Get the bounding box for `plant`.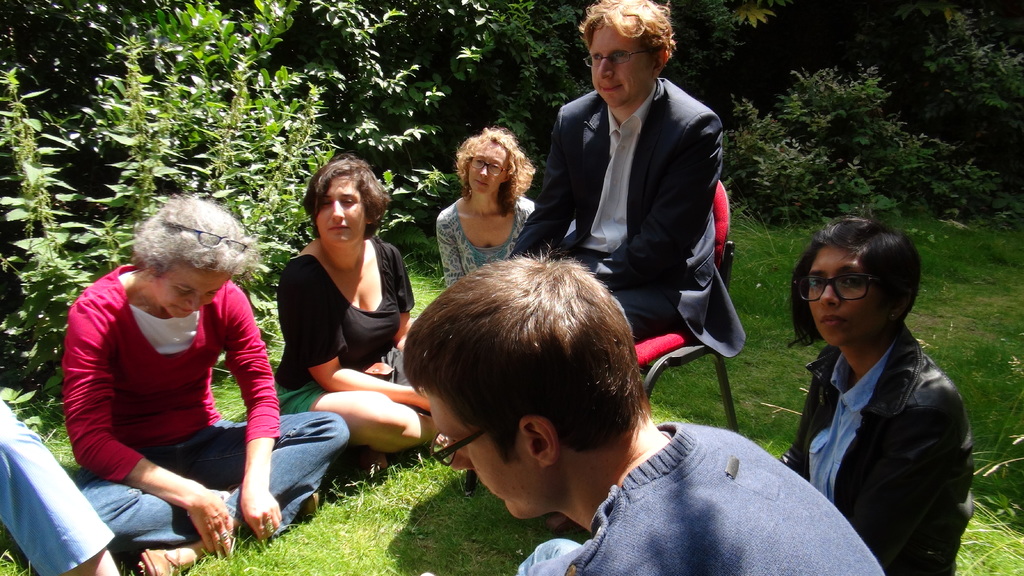
46,401,89,483.
